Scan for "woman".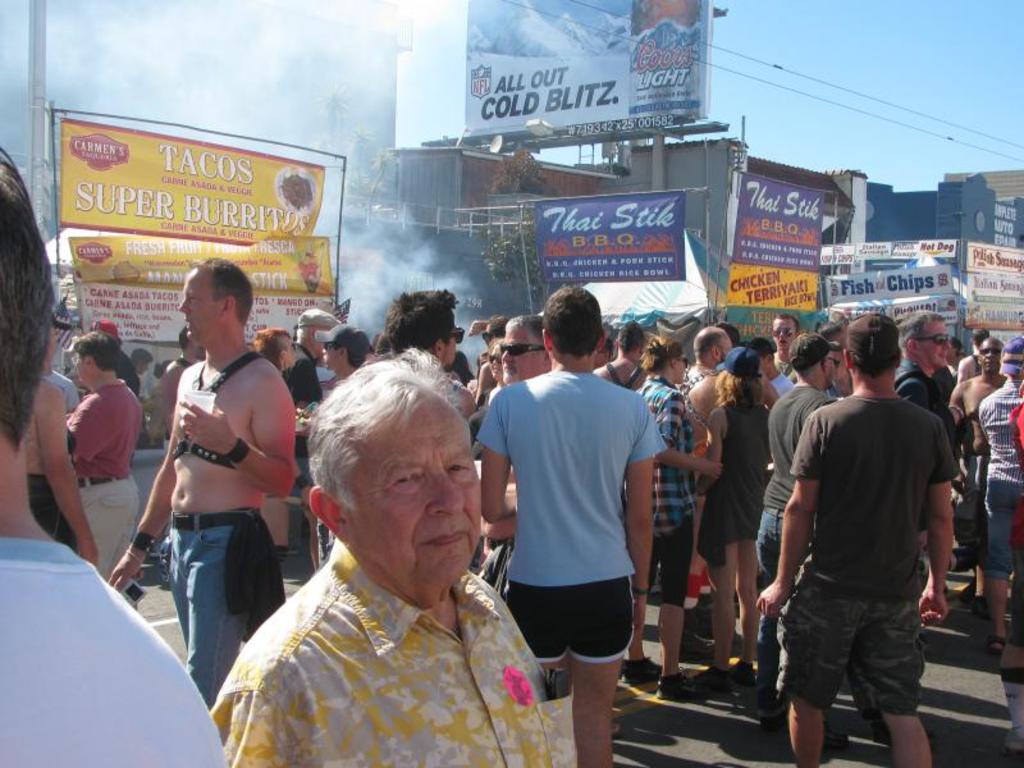
Scan result: locate(253, 328, 346, 582).
